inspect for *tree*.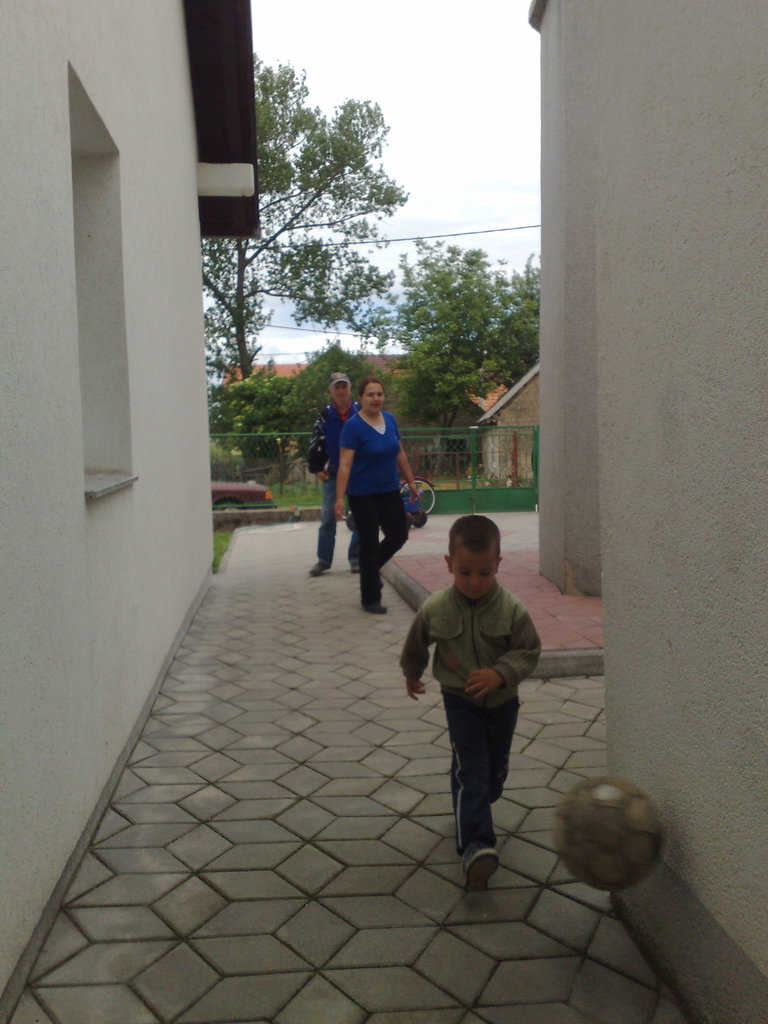
Inspection: box(407, 239, 516, 439).
